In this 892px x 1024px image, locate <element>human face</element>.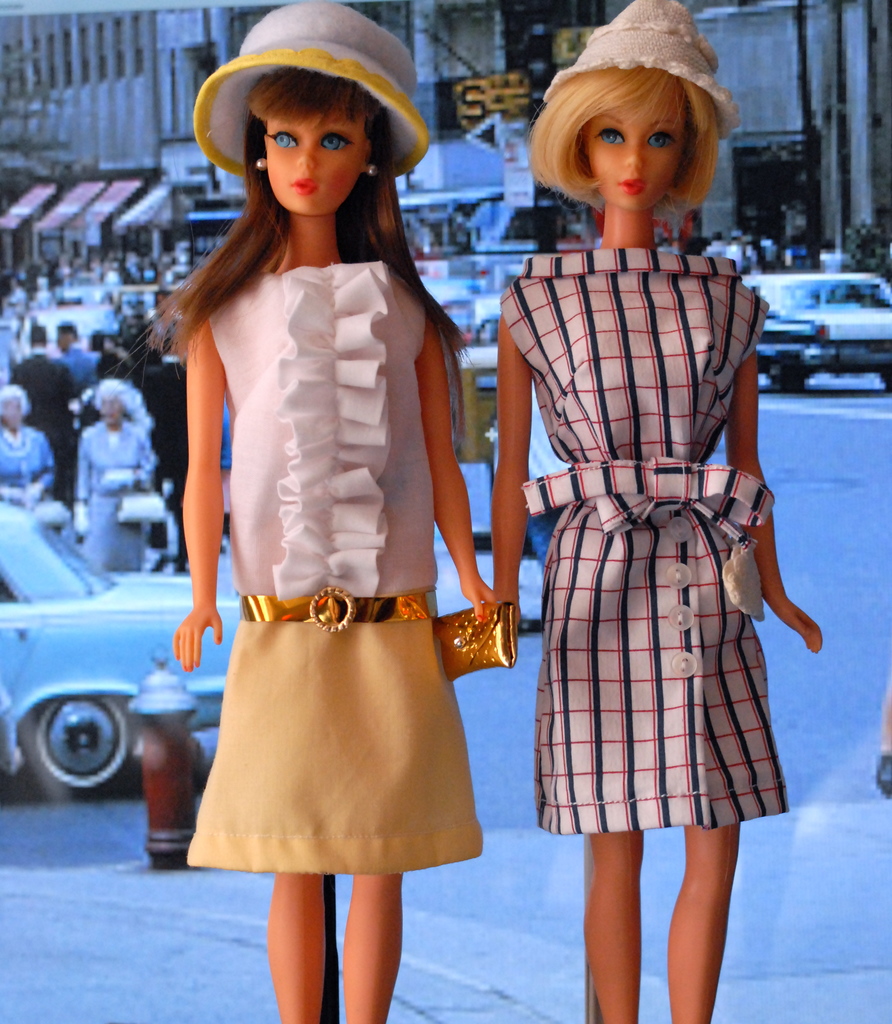
Bounding box: {"left": 0, "top": 394, "right": 22, "bottom": 434}.
